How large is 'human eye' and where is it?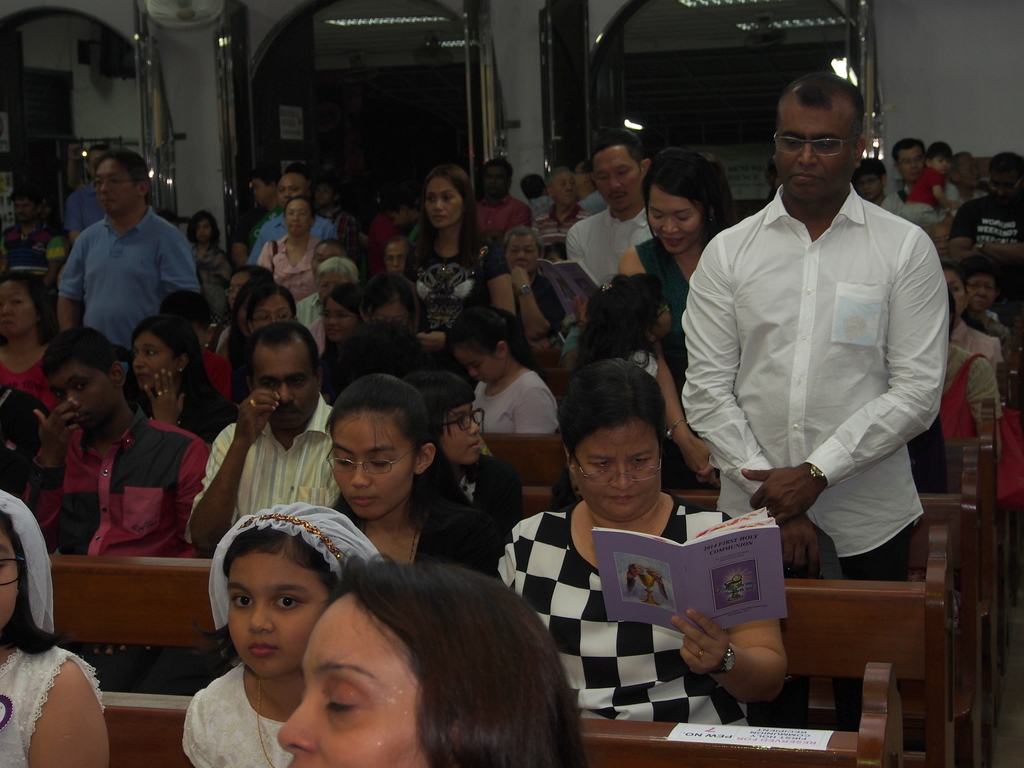
Bounding box: <box>454,417,468,425</box>.
